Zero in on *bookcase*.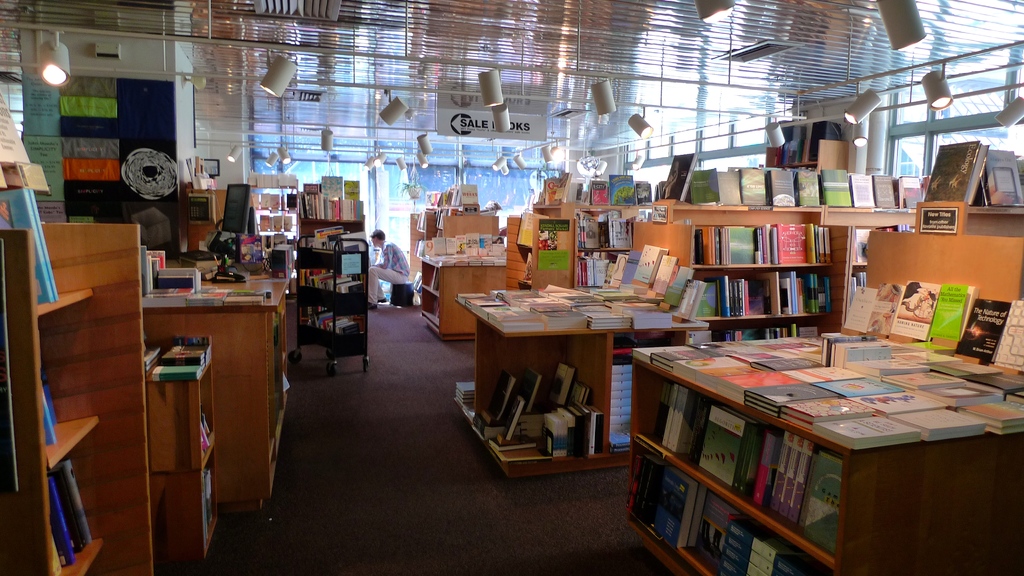
Zeroed in: 679, 191, 854, 342.
